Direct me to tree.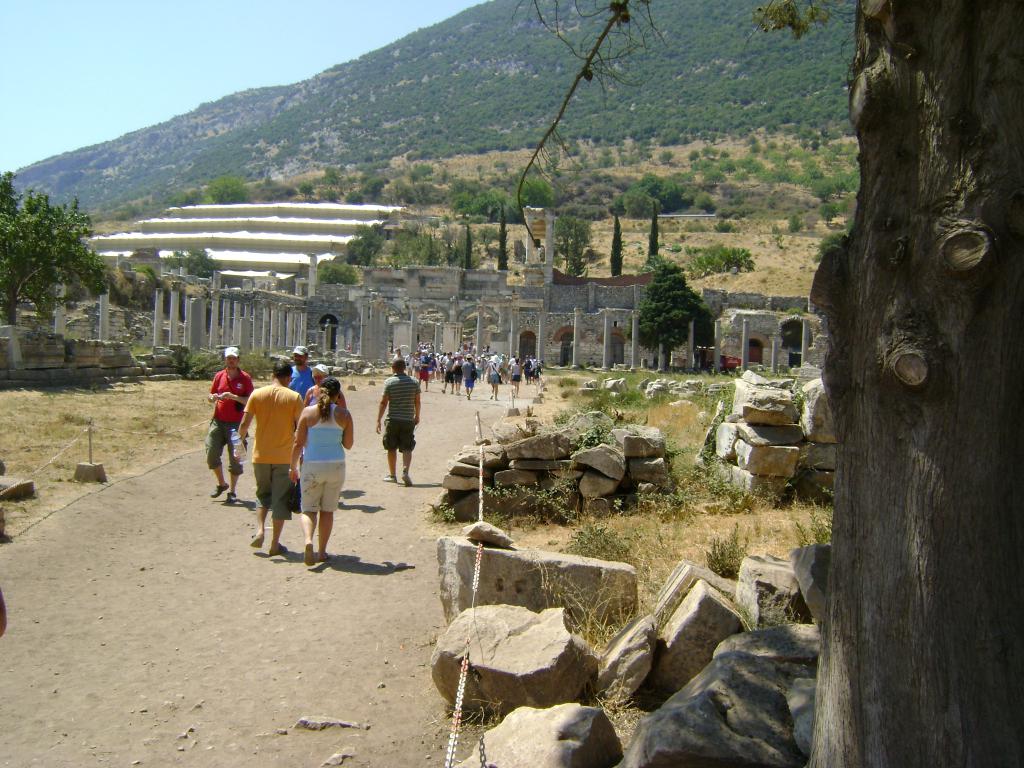
Direction: 318 256 353 287.
